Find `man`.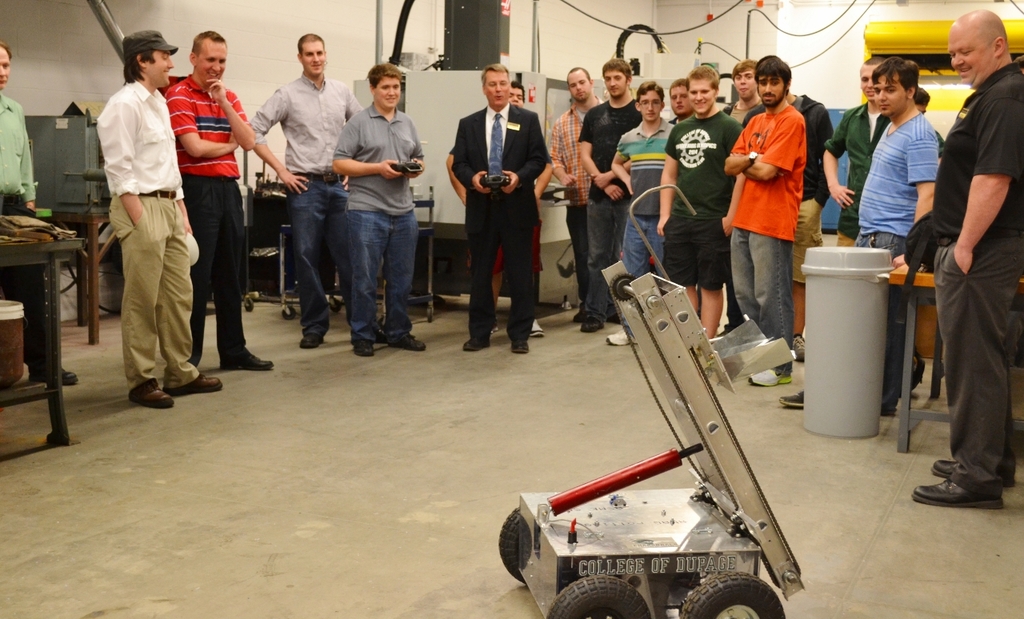
<bbox>544, 64, 626, 326</bbox>.
